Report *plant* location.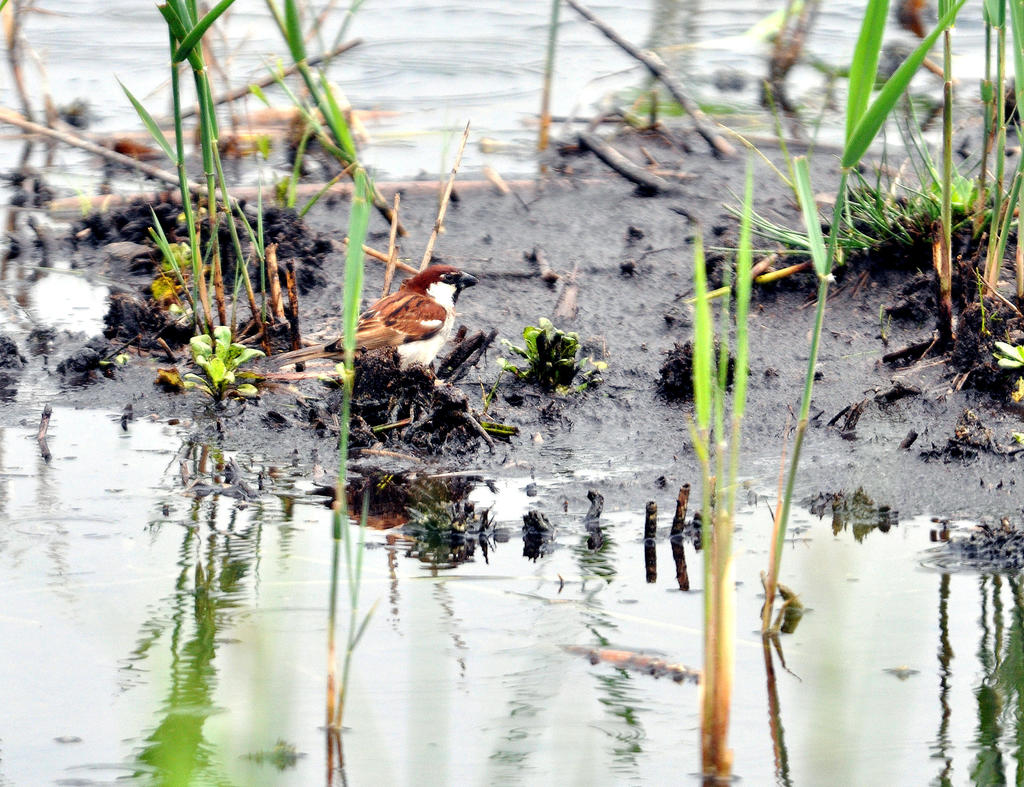
Report: bbox(259, 0, 410, 243).
